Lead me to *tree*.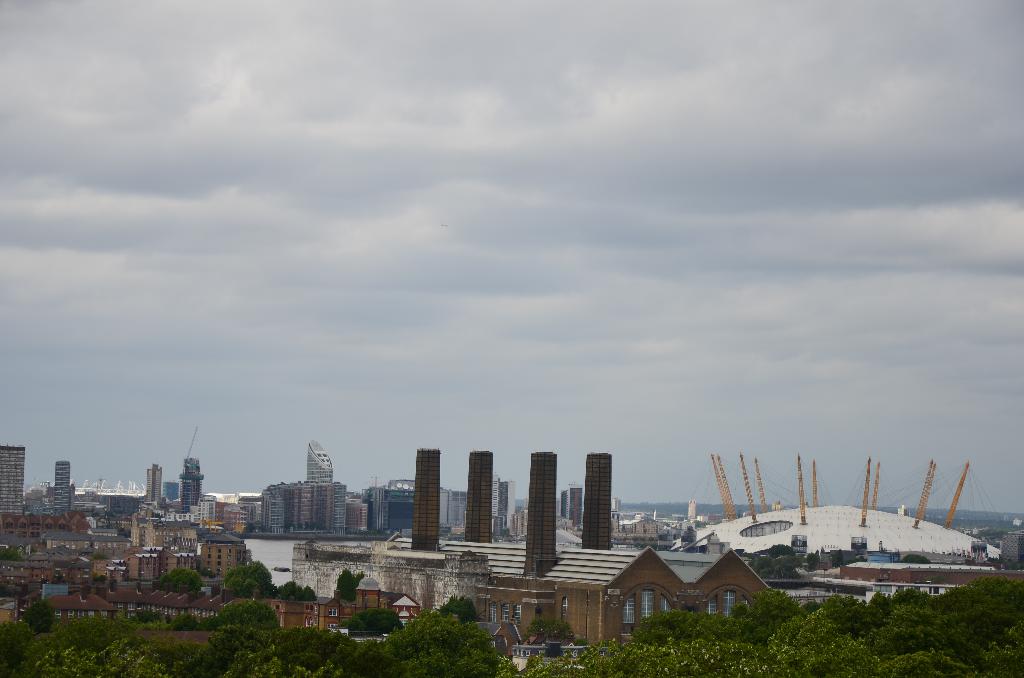
Lead to [743, 552, 762, 562].
